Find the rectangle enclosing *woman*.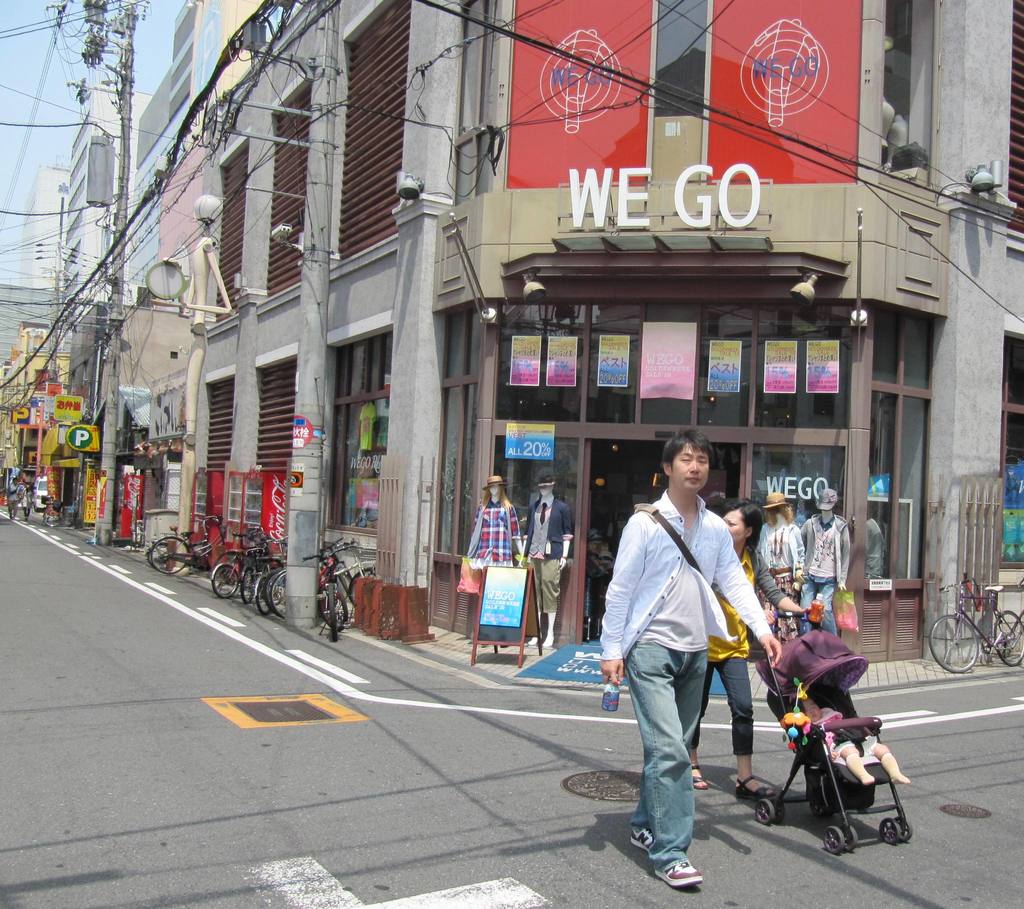
<box>754,496,799,651</box>.
